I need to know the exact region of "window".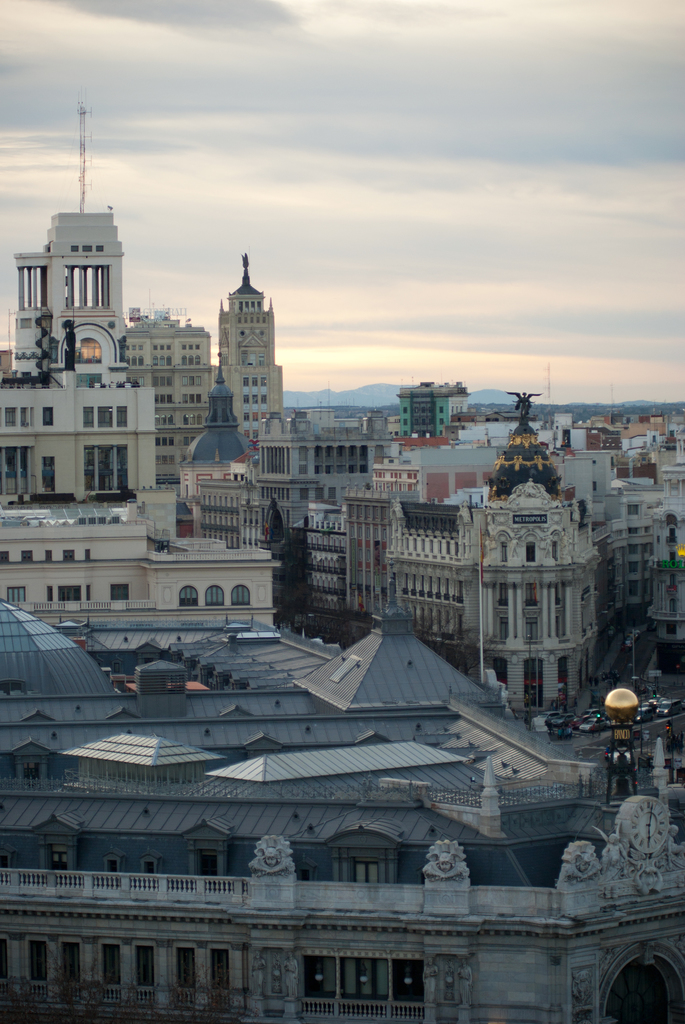
Region: 489, 657, 512, 685.
